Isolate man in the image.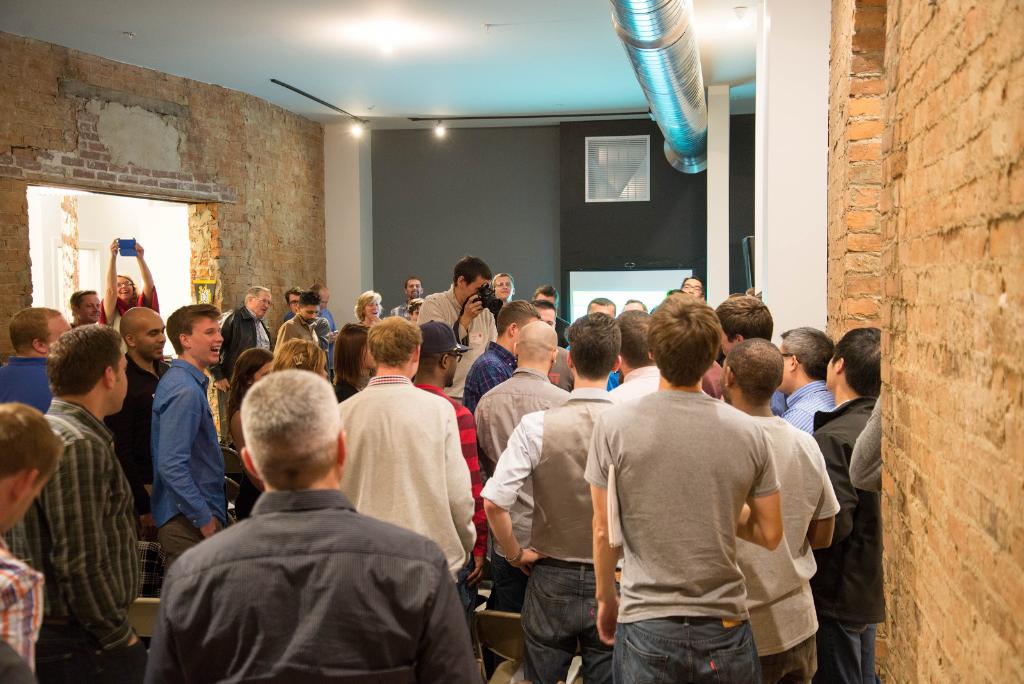
Isolated region: box(0, 298, 65, 450).
